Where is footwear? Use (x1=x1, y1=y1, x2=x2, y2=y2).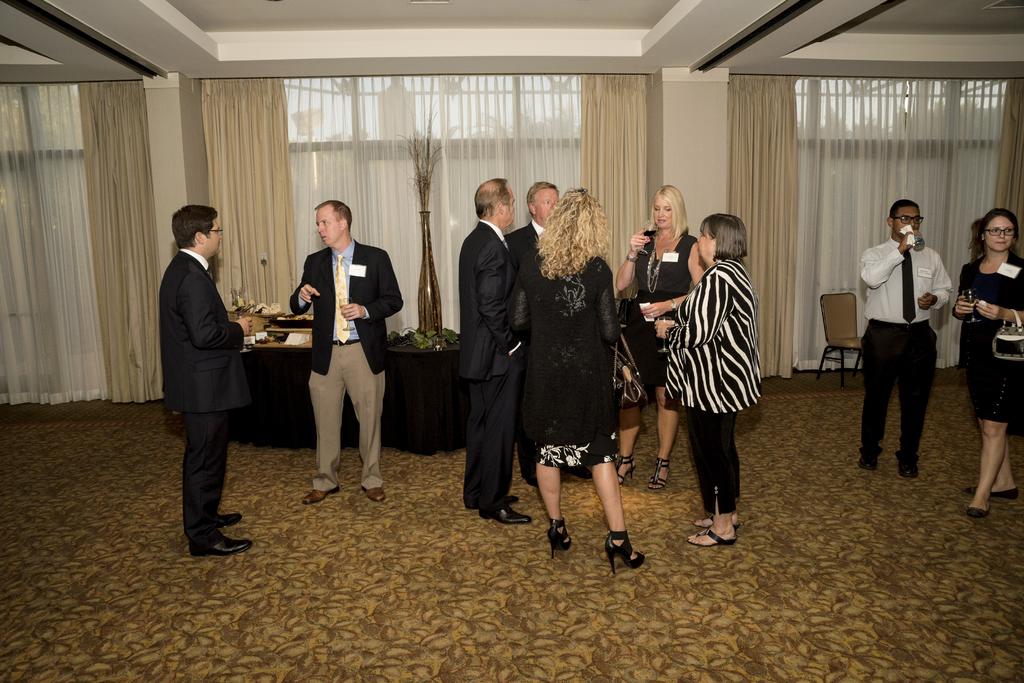
(x1=900, y1=462, x2=918, y2=480).
